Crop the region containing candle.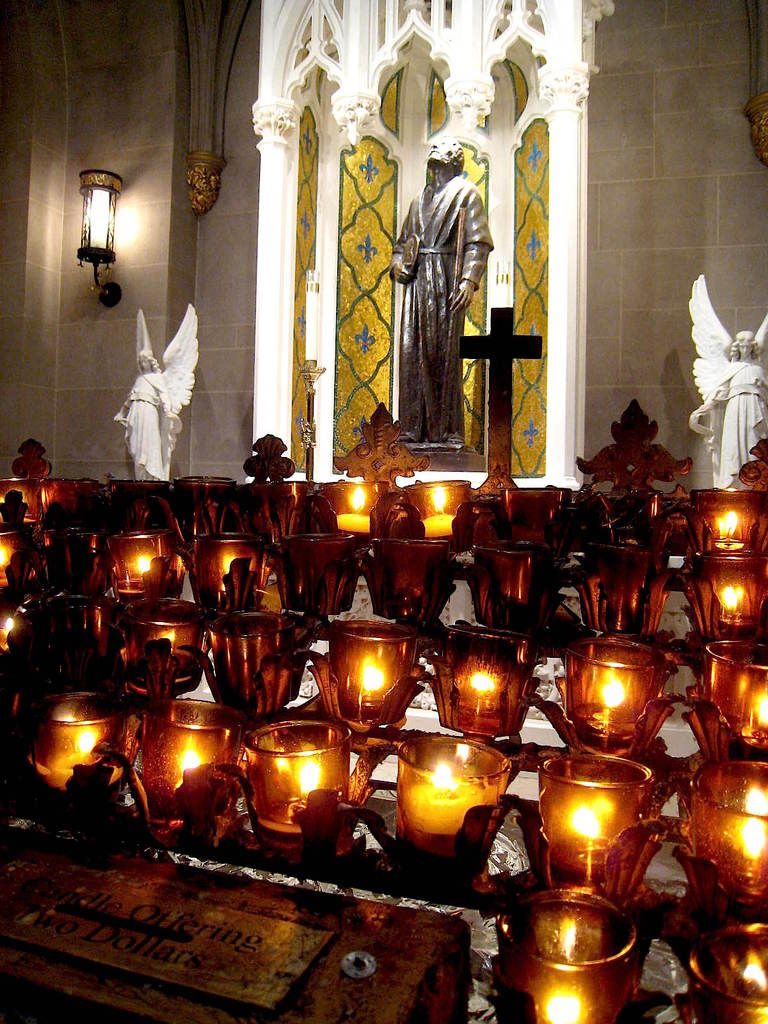
Crop region: bbox=[689, 923, 767, 1023].
